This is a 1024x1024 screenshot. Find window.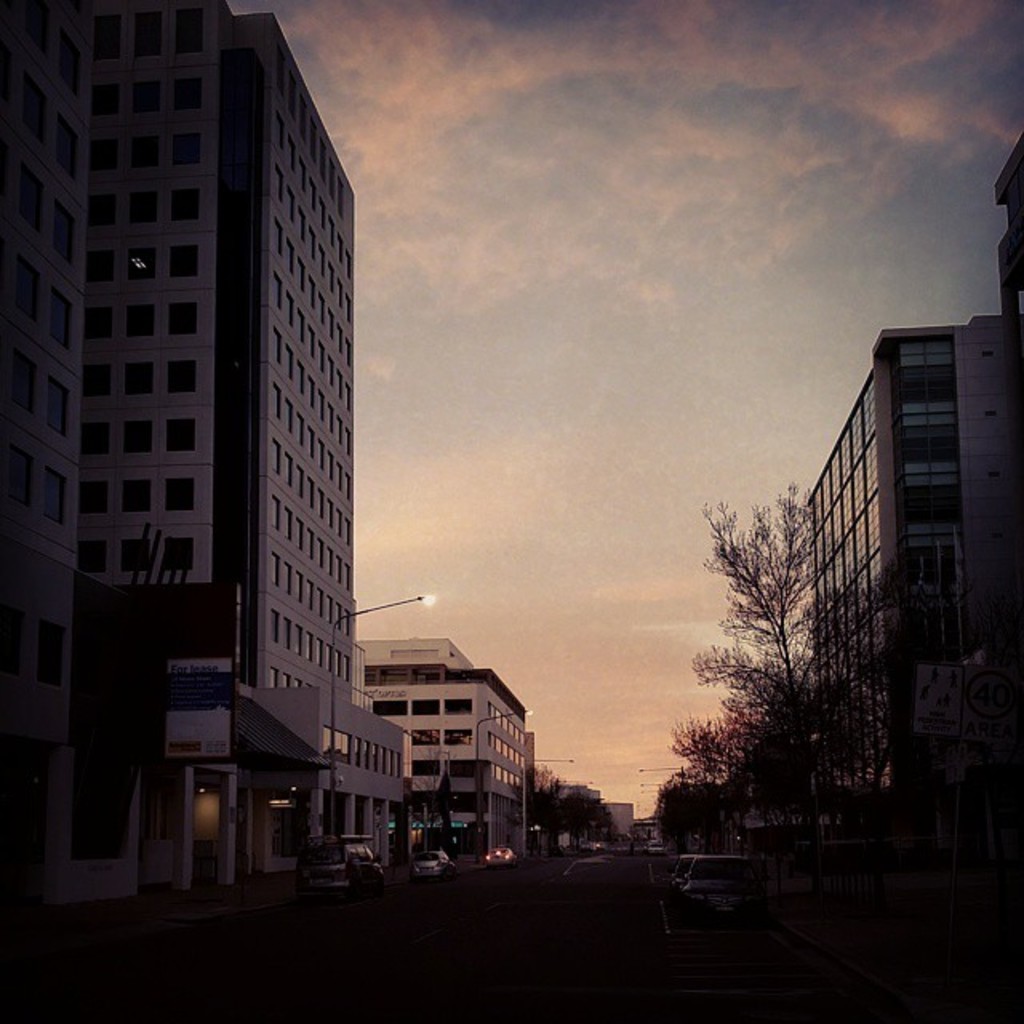
Bounding box: <box>18,74,45,142</box>.
